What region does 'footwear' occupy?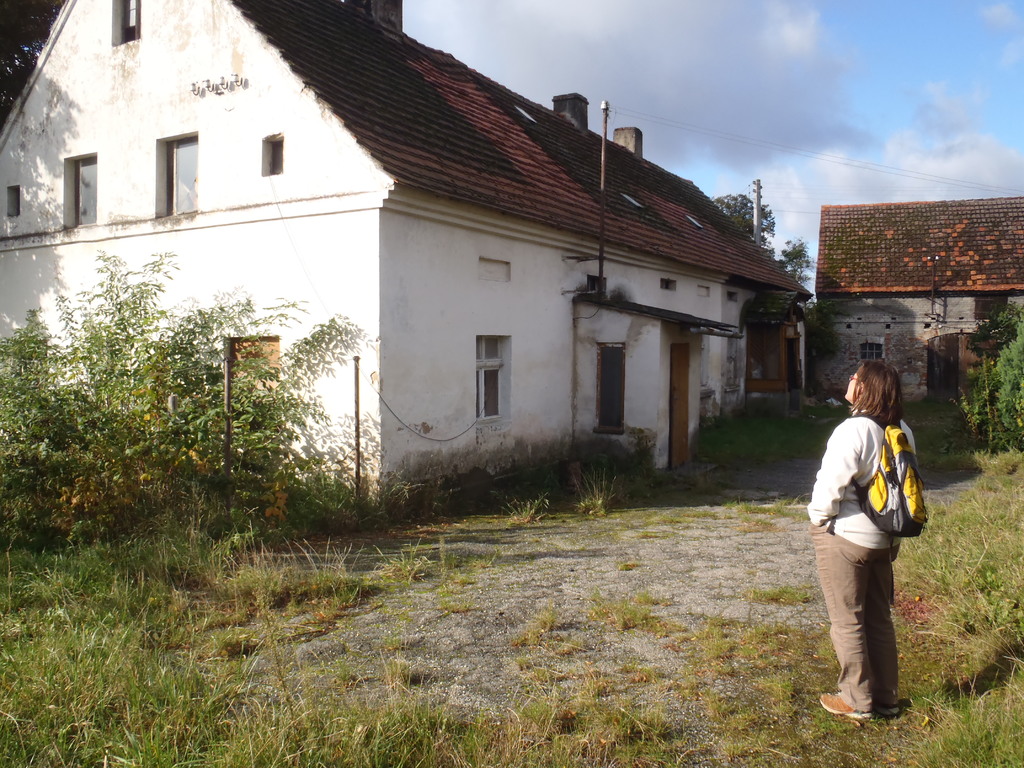
<box>865,696,914,724</box>.
